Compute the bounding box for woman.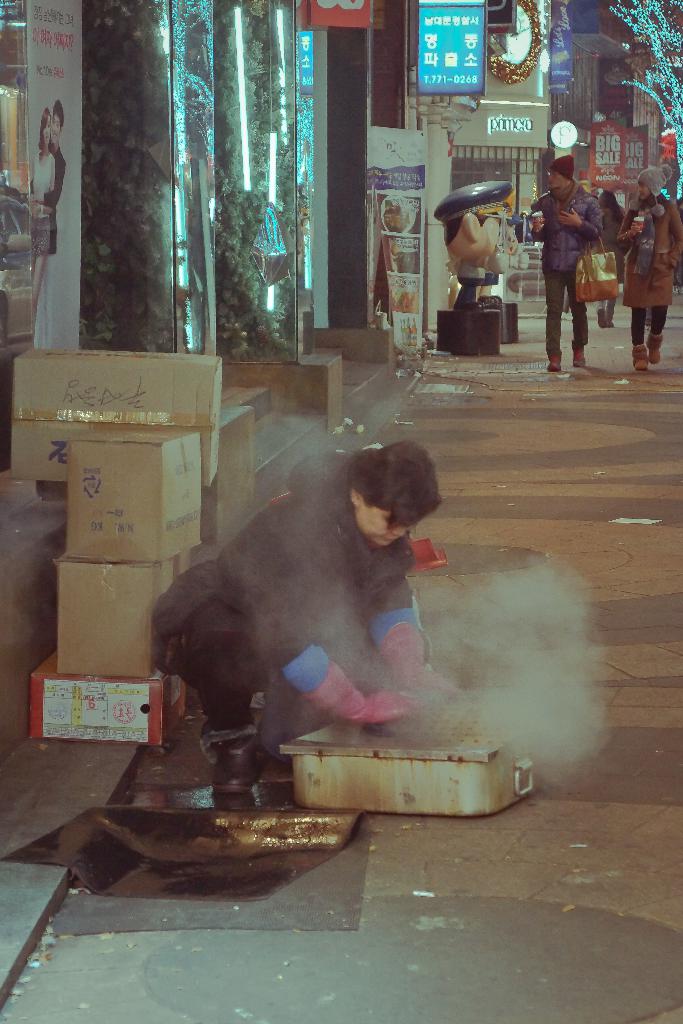
{"left": 146, "top": 440, "right": 443, "bottom": 796}.
